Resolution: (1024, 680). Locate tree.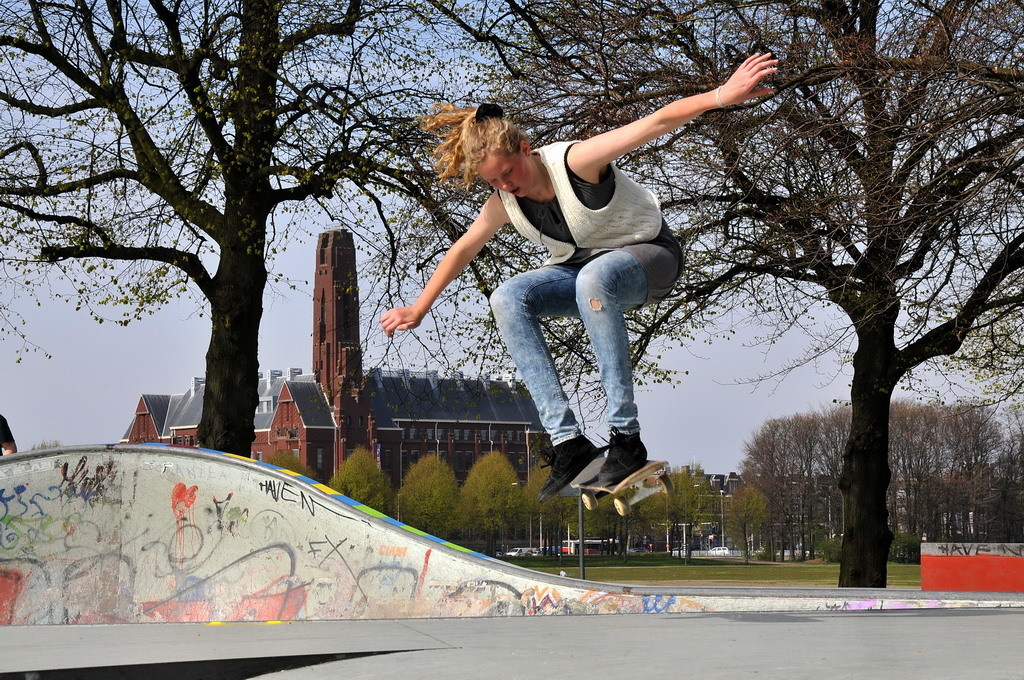
(x1=425, y1=0, x2=1023, y2=586).
